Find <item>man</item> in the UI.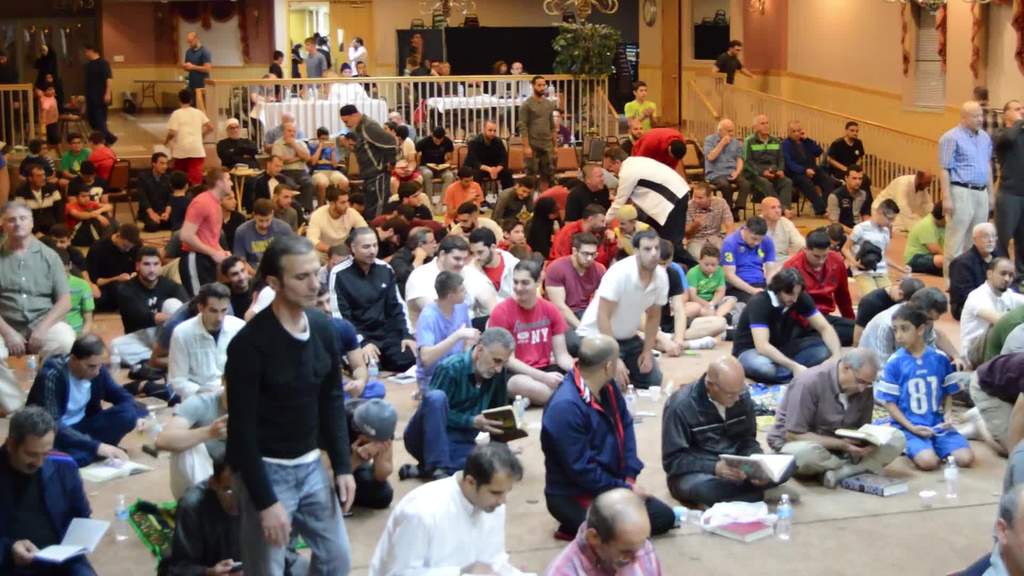
UI element at bbox=[132, 148, 175, 226].
